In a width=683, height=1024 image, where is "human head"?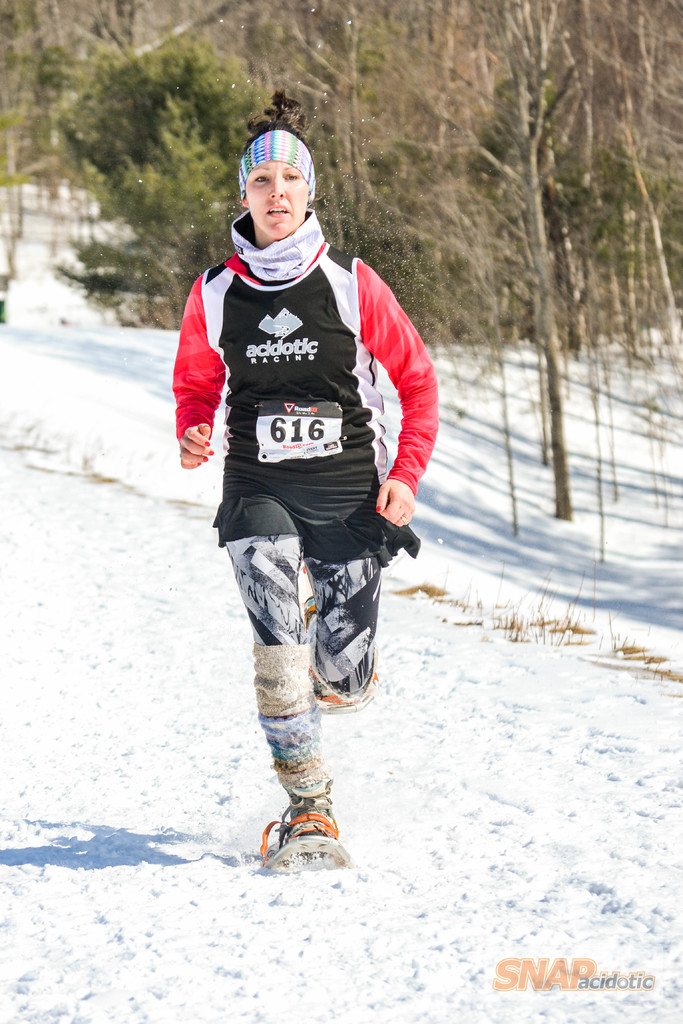
x1=238 y1=126 x2=317 y2=230.
